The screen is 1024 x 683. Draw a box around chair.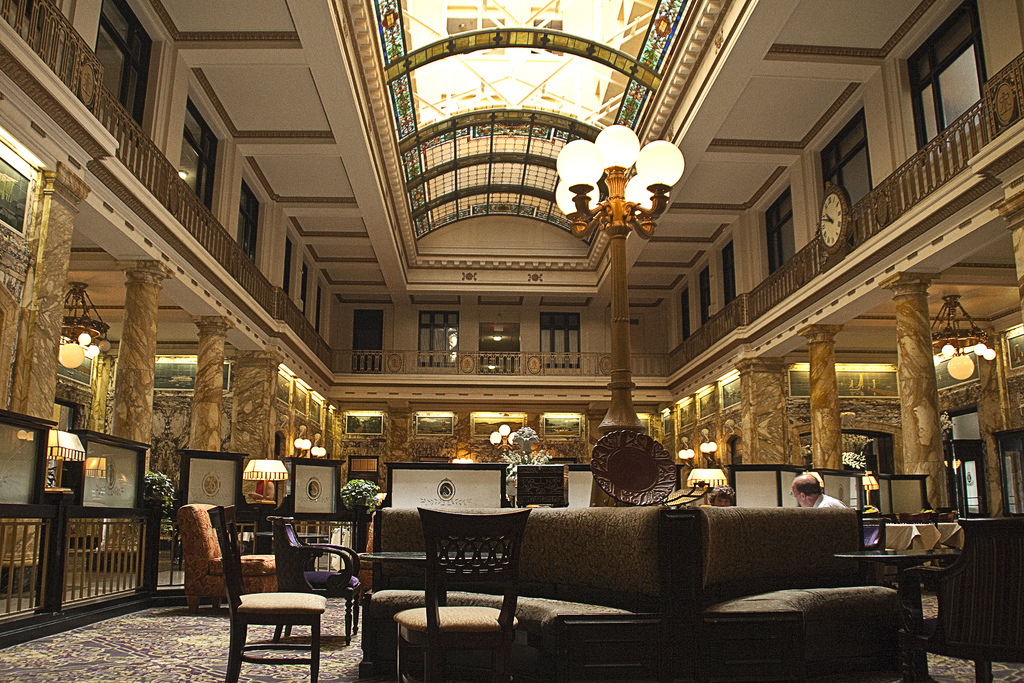
[x1=262, y1=514, x2=362, y2=646].
